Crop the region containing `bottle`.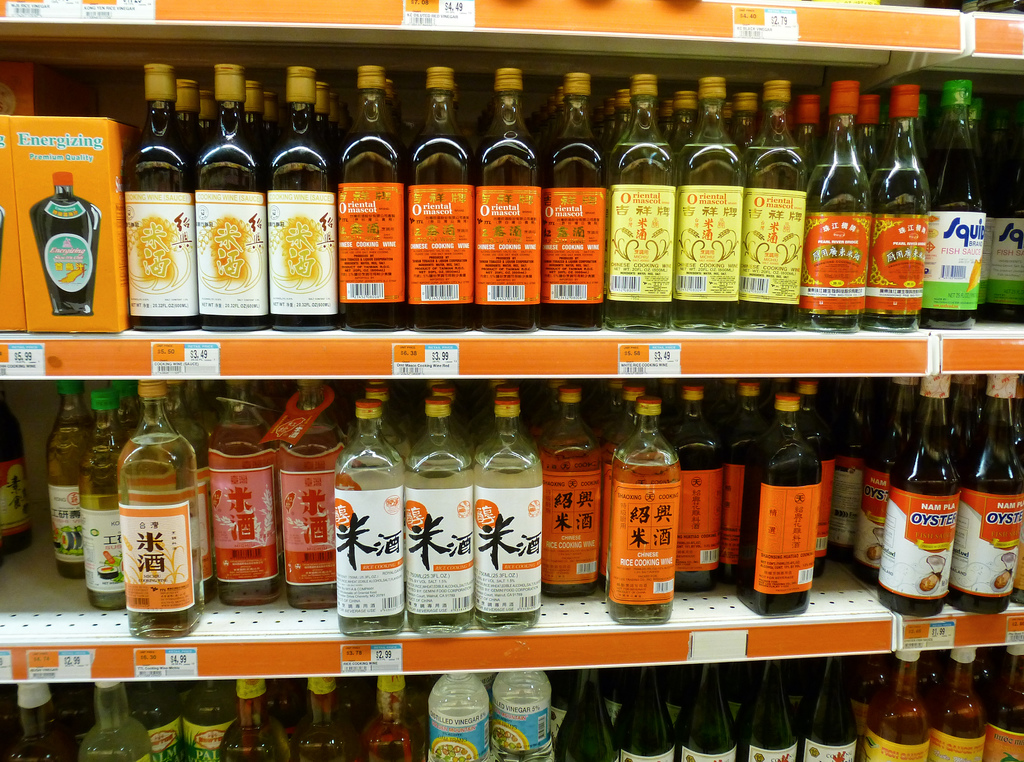
Crop region: x1=4 y1=679 x2=73 y2=761.
